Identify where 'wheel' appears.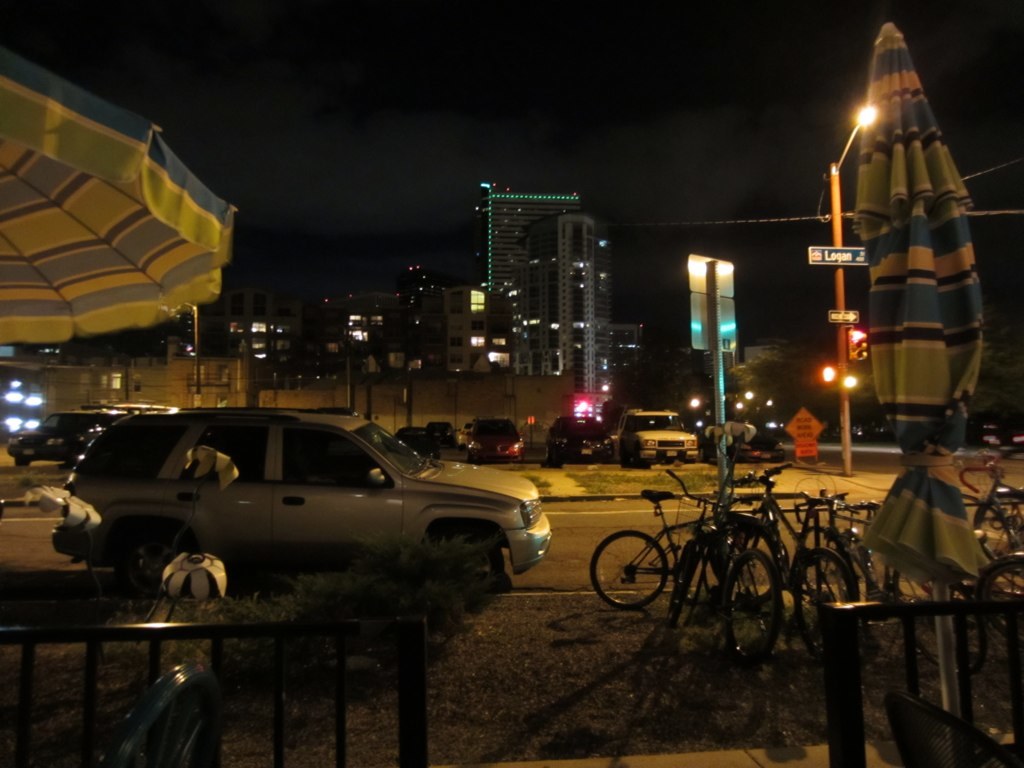
Appears at <region>107, 513, 199, 585</region>.
